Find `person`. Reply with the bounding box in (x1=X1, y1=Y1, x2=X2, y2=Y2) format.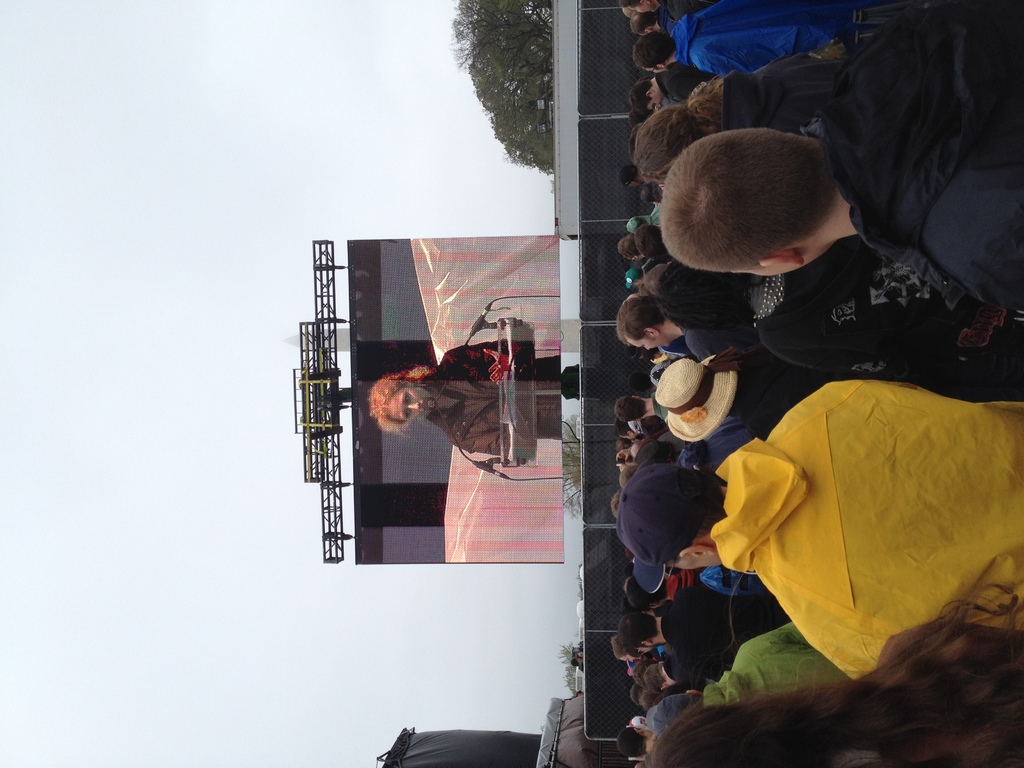
(x1=367, y1=340, x2=568, y2=474).
